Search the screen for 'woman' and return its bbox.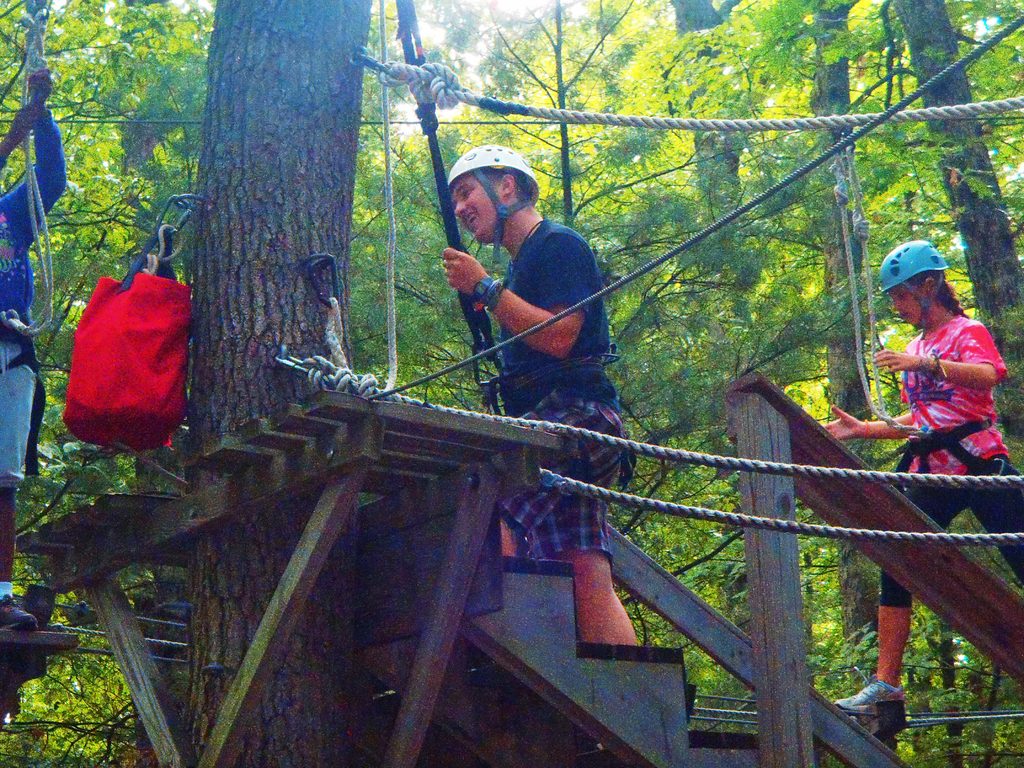
Found: [left=854, top=253, right=1016, bottom=516].
